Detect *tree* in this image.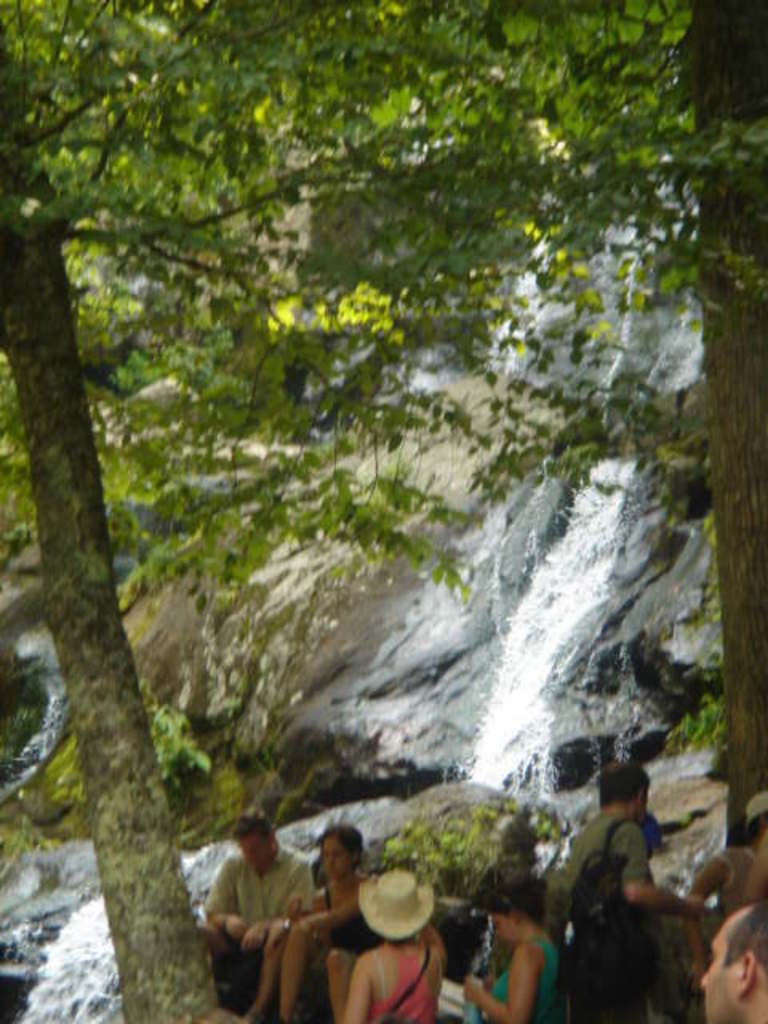
Detection: (x1=390, y1=0, x2=766, y2=842).
